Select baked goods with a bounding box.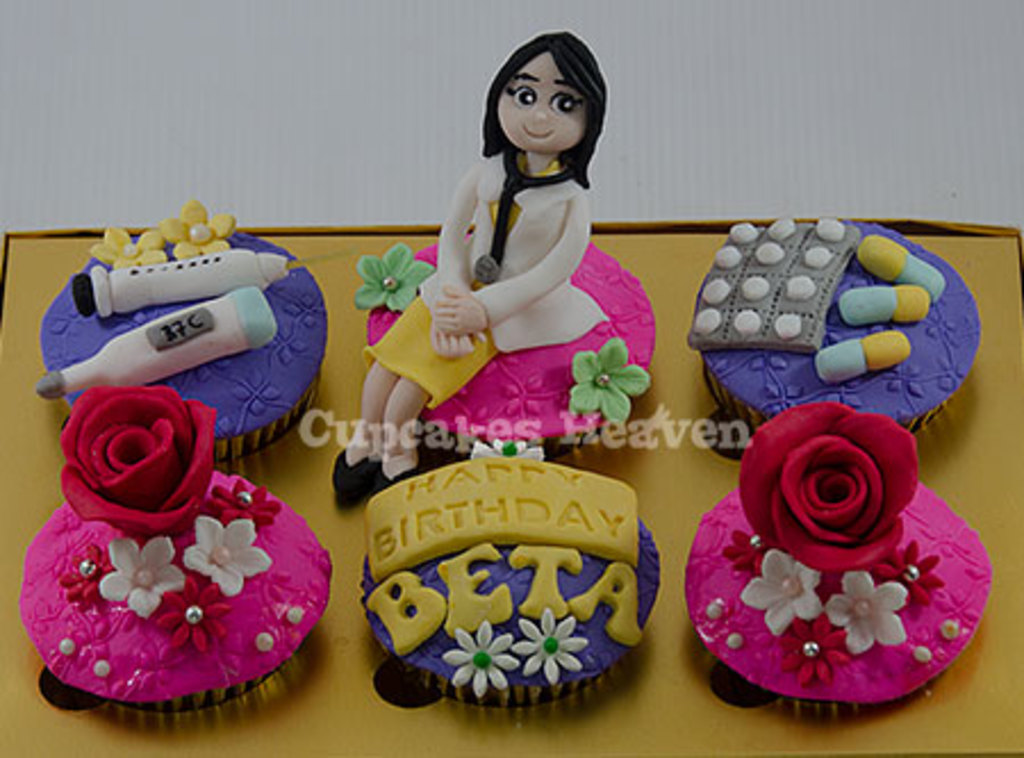
683 214 981 432.
